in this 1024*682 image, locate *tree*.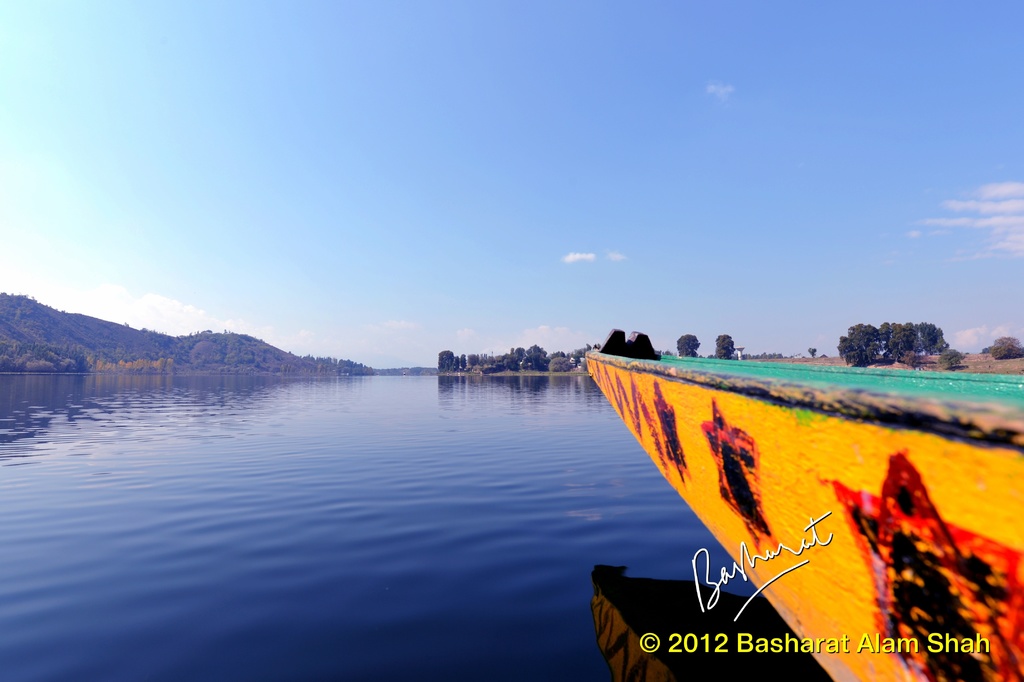
Bounding box: 977/342/993/357.
